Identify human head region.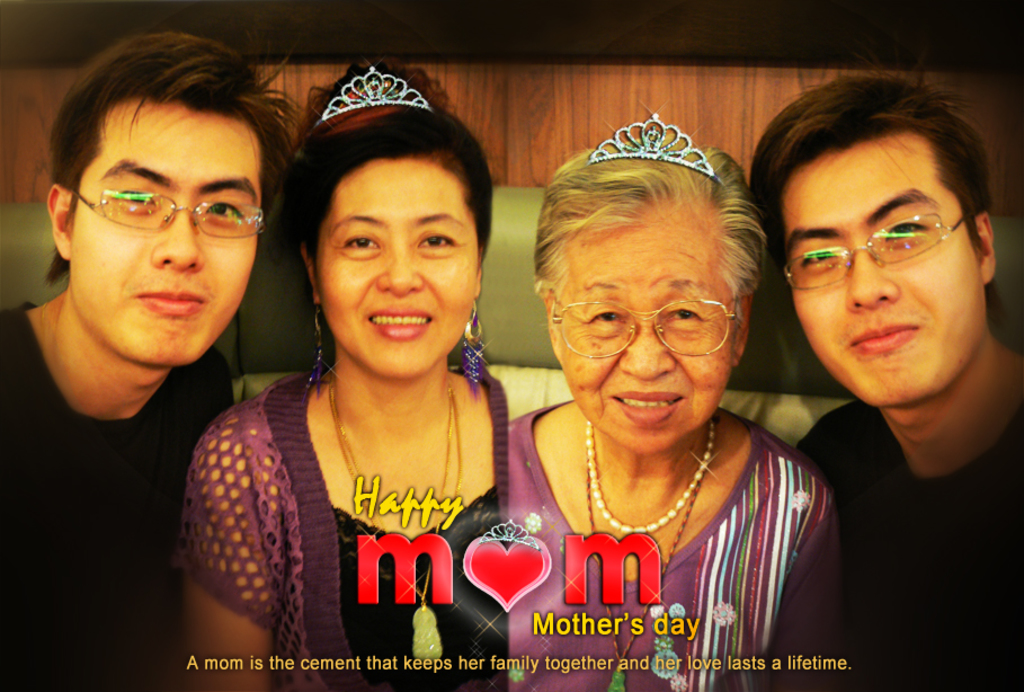
Region: <bbox>44, 21, 297, 361</bbox>.
